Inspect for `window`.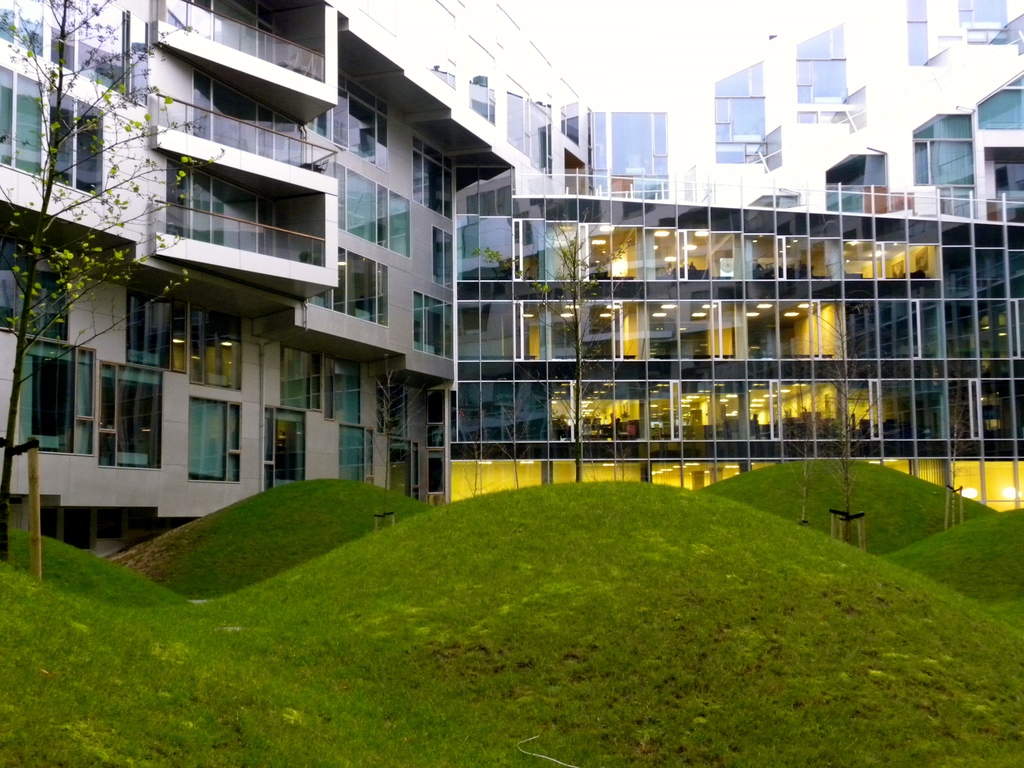
Inspection: detection(506, 77, 550, 174).
